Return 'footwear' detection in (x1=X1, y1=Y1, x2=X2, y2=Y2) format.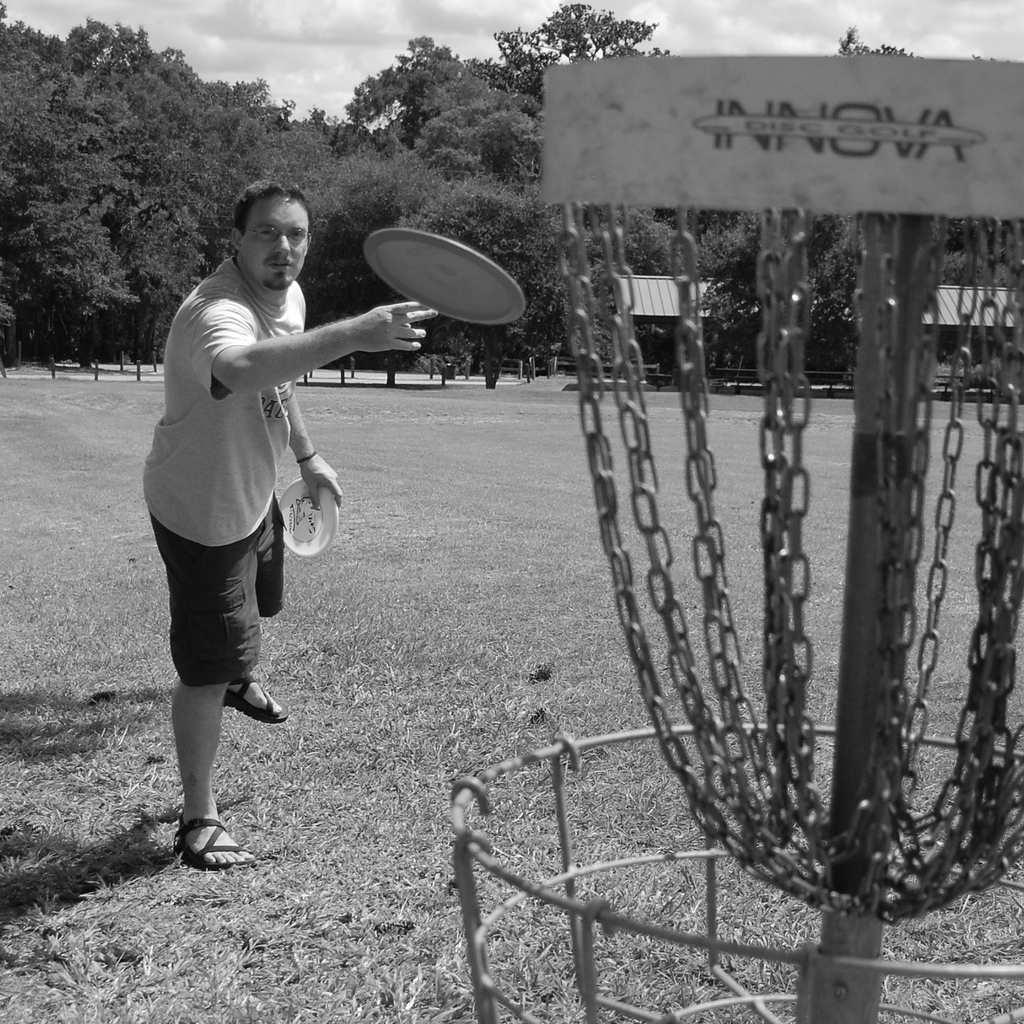
(x1=146, y1=794, x2=236, y2=892).
